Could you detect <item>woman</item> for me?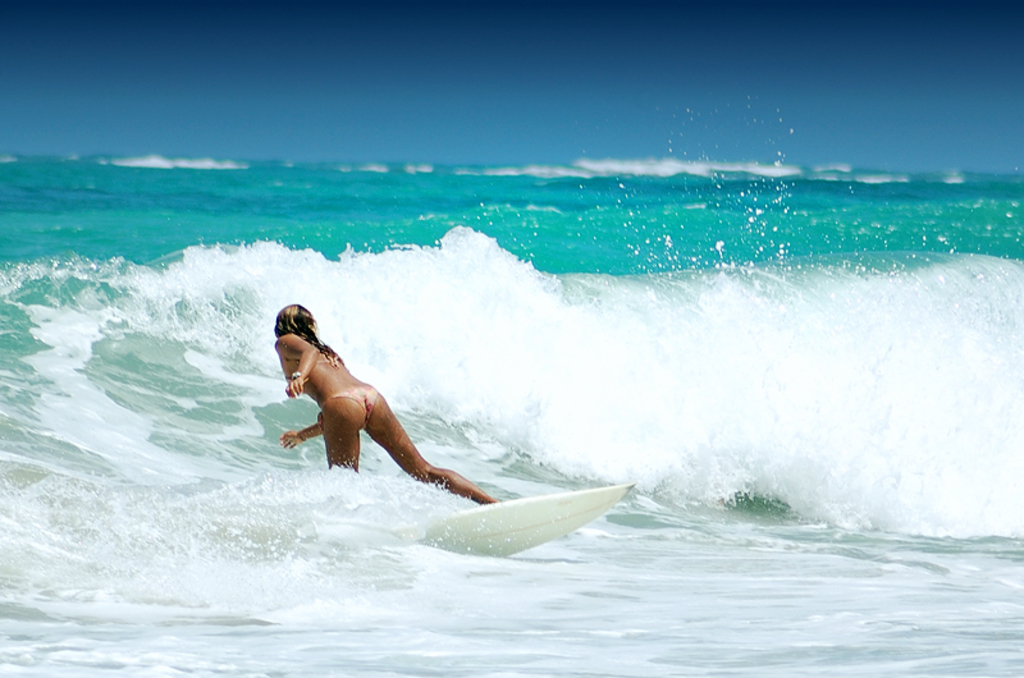
Detection result: box=[268, 306, 488, 514].
